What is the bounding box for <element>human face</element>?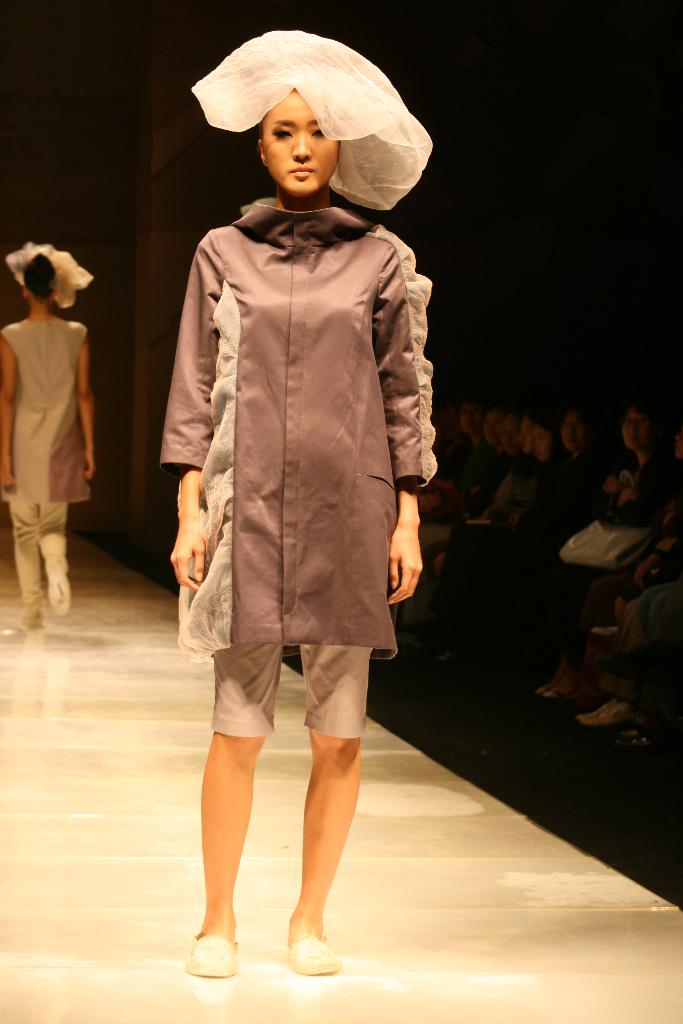
region(274, 85, 340, 187).
